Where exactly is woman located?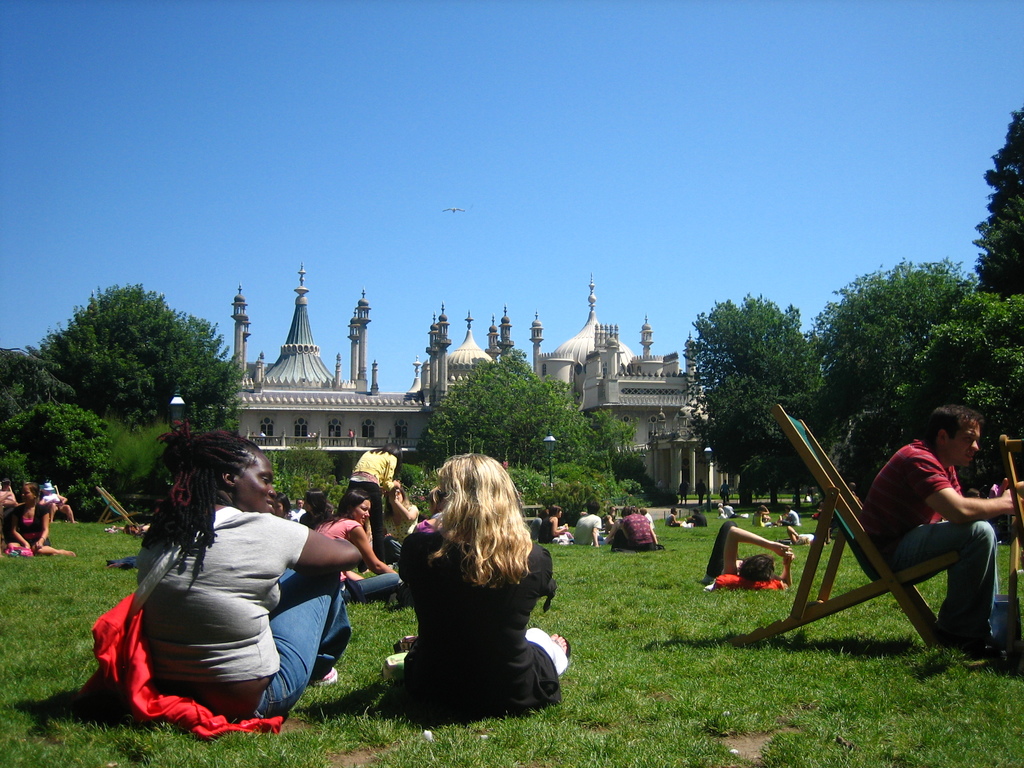
Its bounding box is (605, 505, 660, 553).
